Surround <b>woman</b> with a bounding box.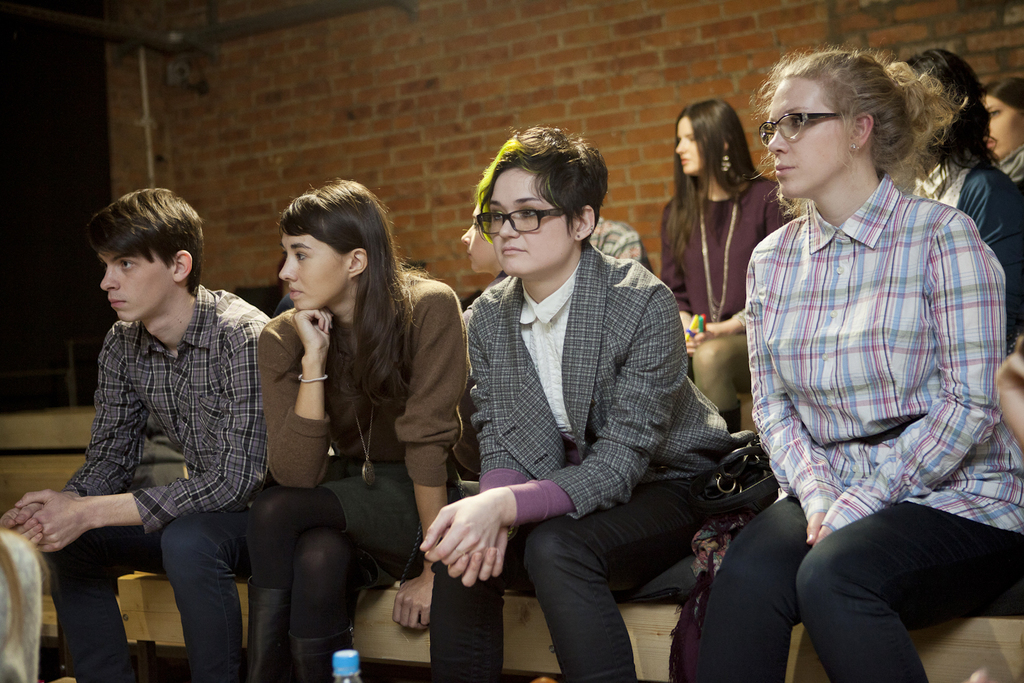
Rect(413, 128, 736, 682).
